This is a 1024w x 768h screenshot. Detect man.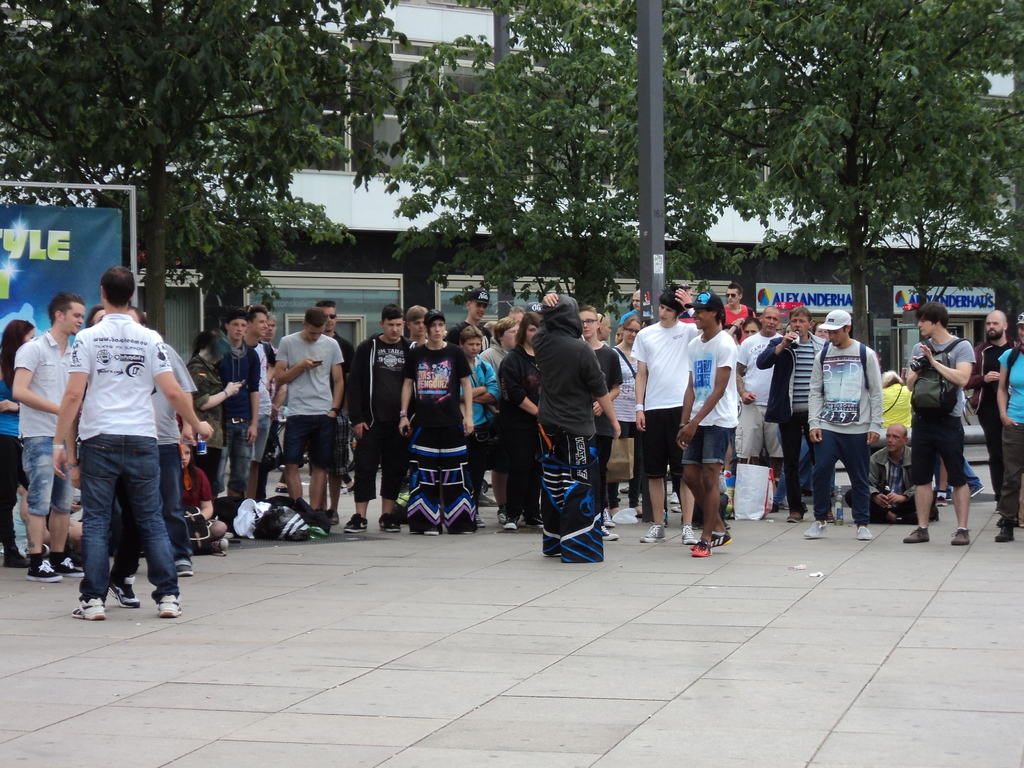
Rect(972, 312, 1016, 521).
